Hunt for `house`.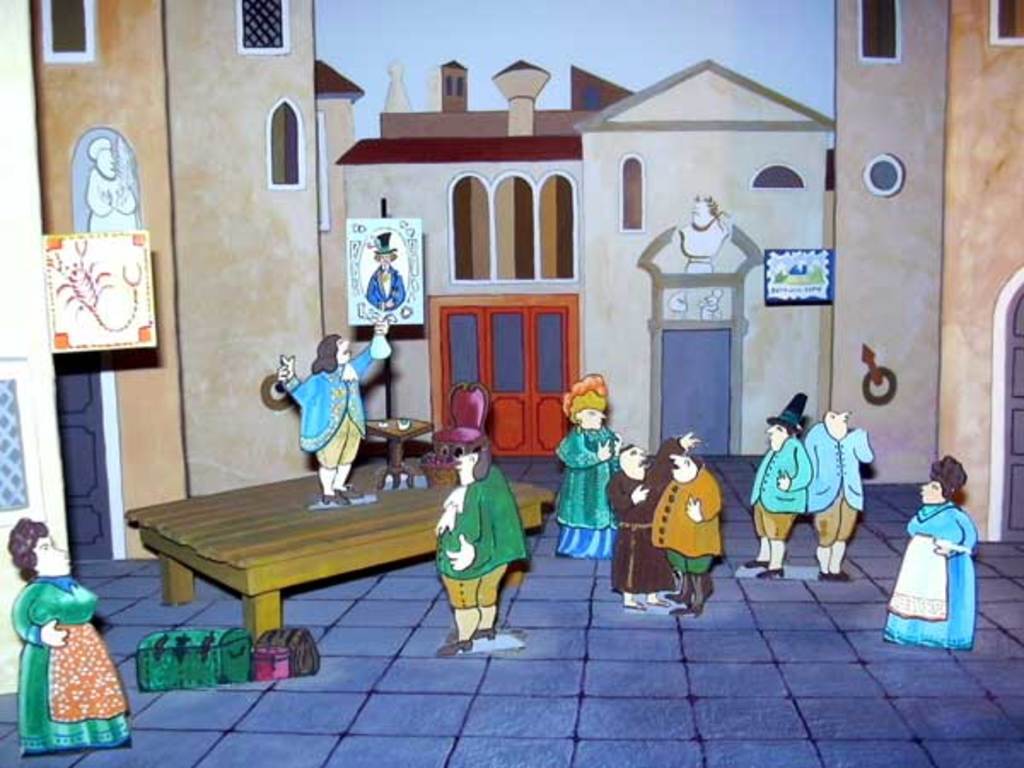
Hunted down at bbox=[329, 10, 877, 524].
